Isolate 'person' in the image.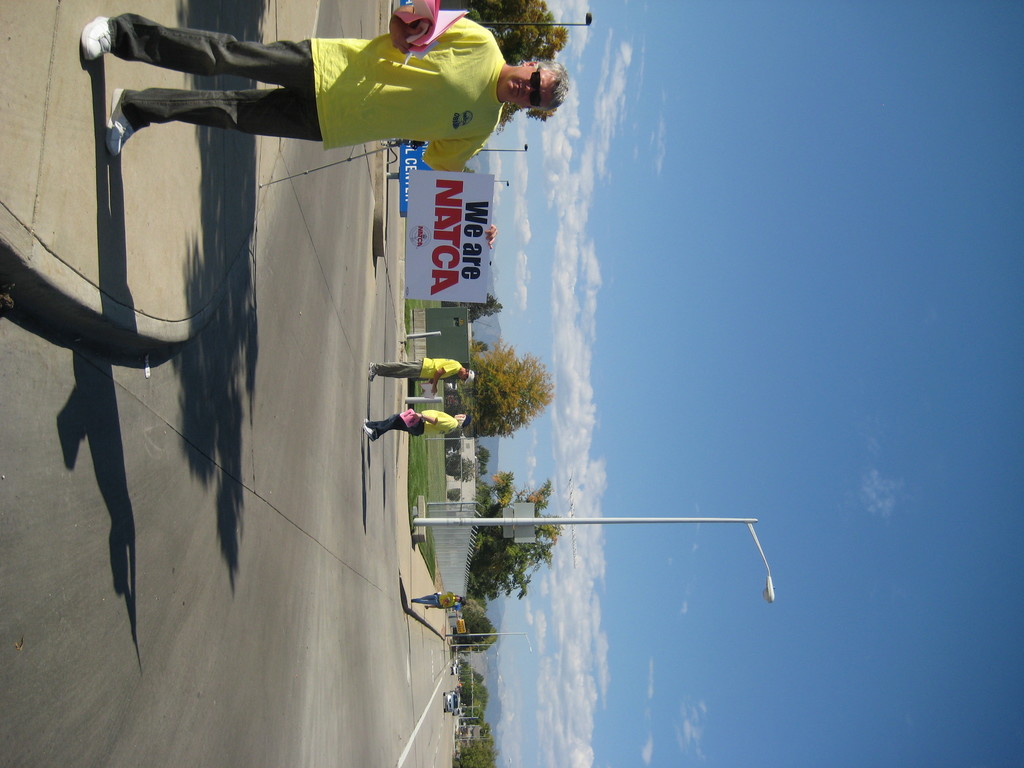
Isolated region: crop(84, 0, 593, 208).
